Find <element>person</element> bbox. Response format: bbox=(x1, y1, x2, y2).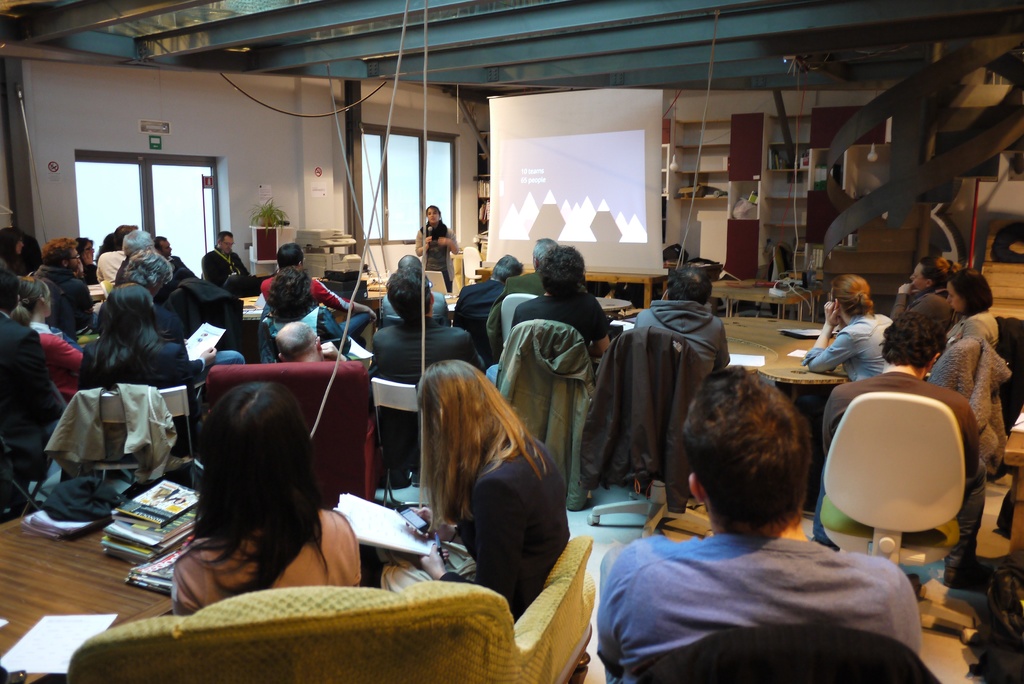
bbox=(596, 365, 924, 683).
